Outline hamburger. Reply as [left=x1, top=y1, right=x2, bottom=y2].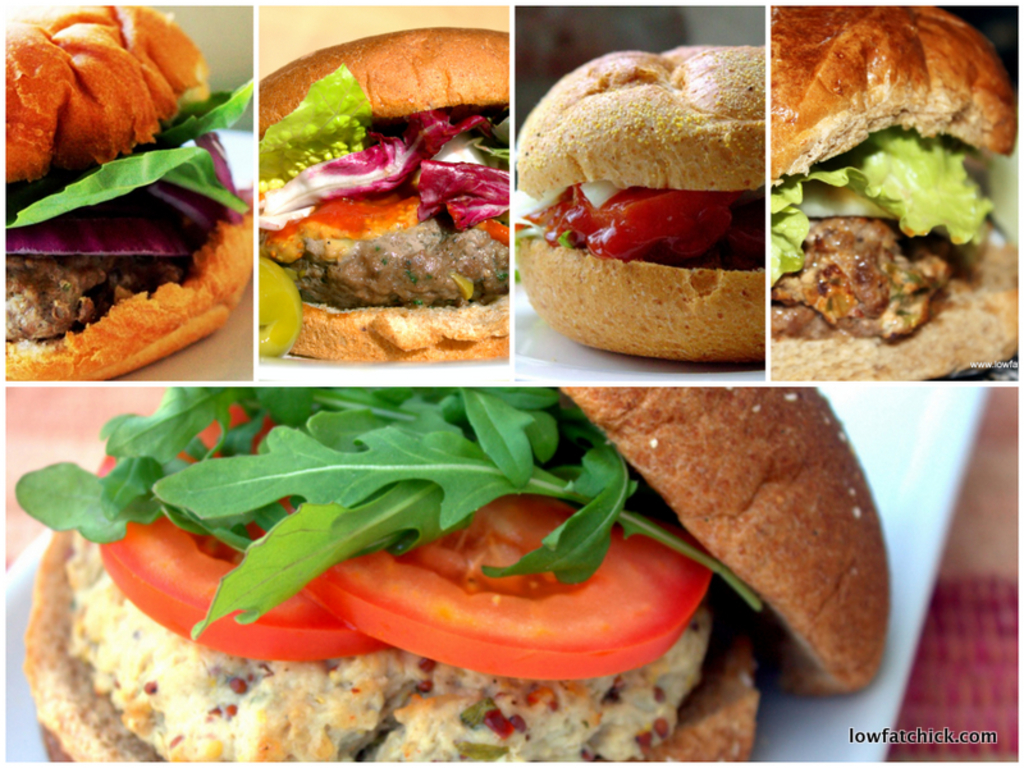
[left=517, top=46, right=765, bottom=365].
